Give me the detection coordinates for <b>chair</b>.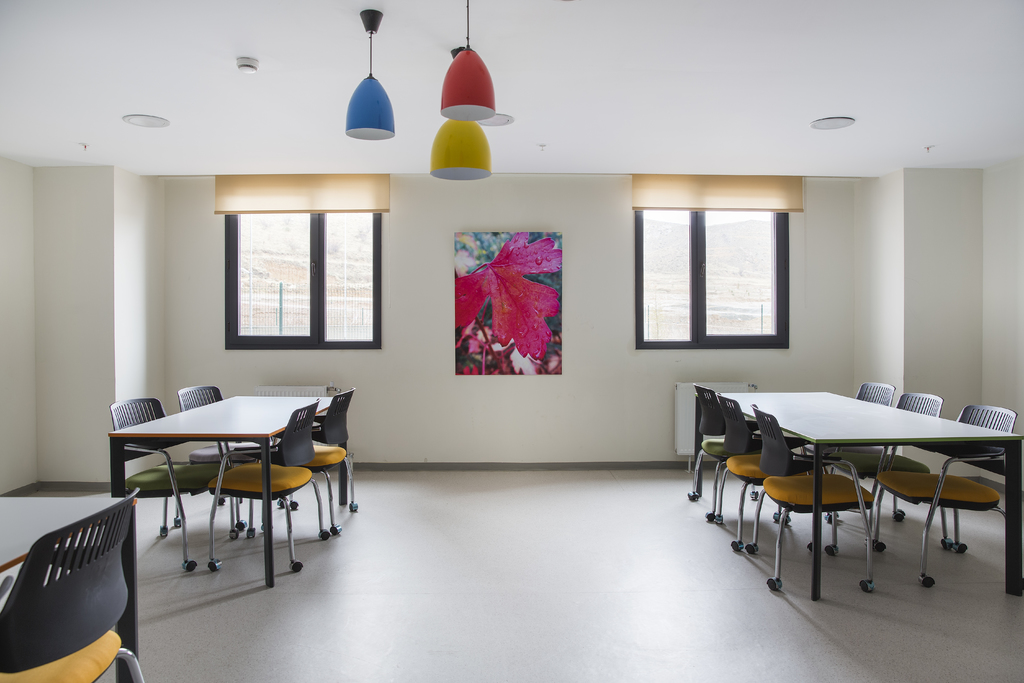
BBox(195, 391, 338, 573).
